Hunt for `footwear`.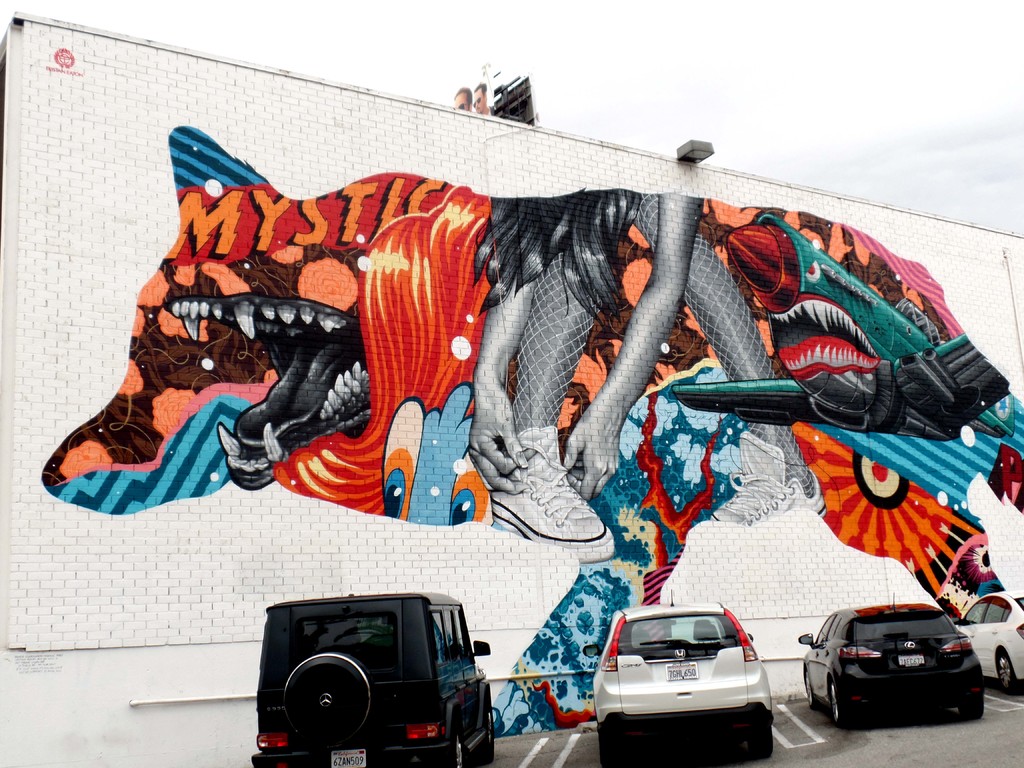
Hunted down at [492, 420, 614, 566].
